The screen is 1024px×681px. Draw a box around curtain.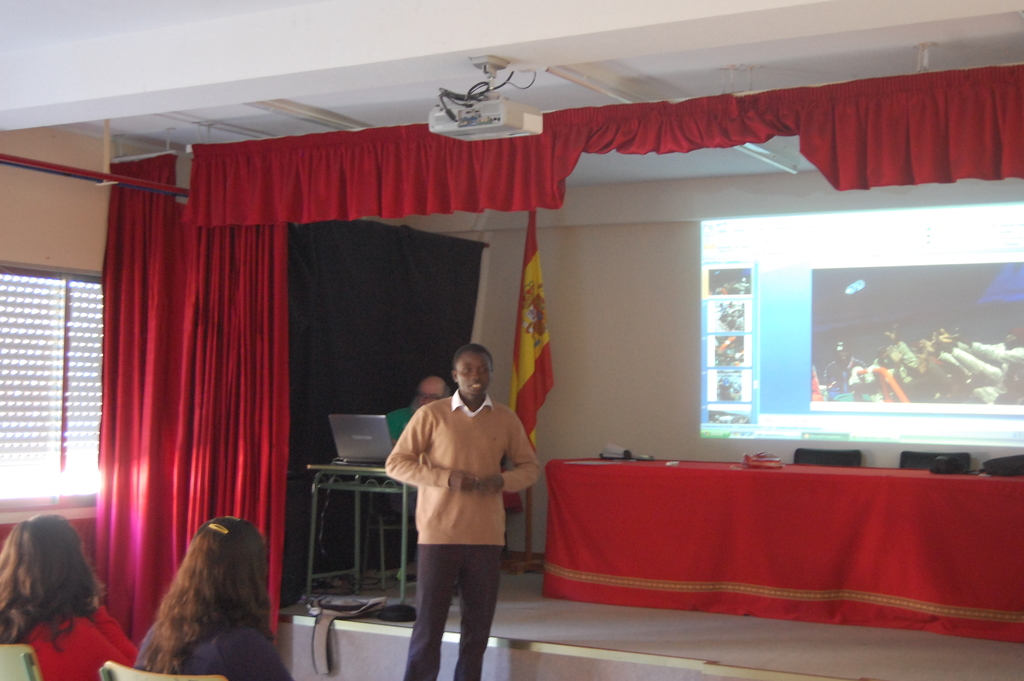
(78, 103, 320, 650).
